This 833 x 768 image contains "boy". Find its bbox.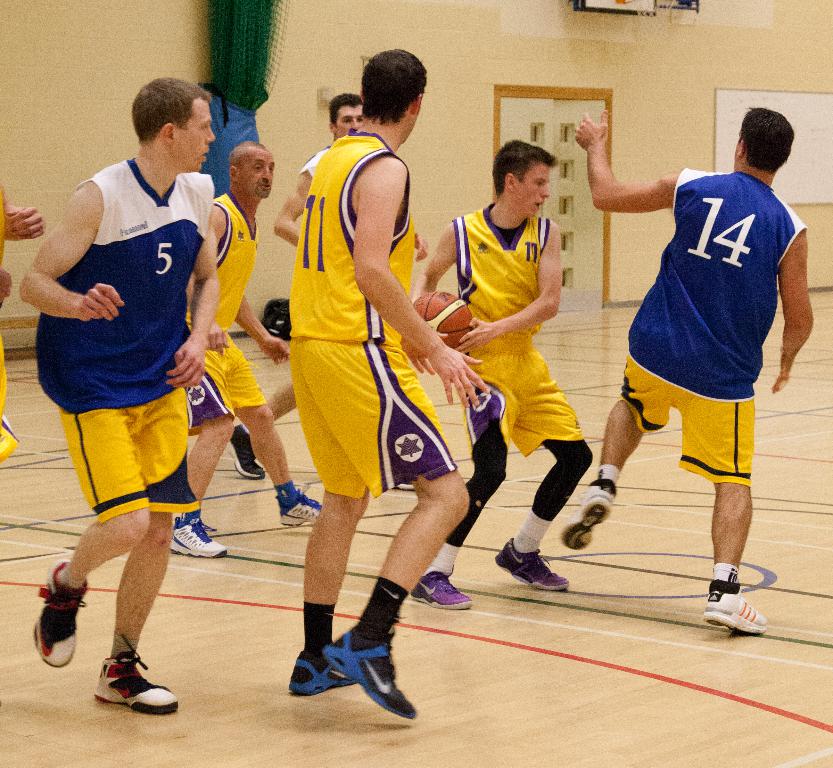
detection(422, 139, 589, 615).
